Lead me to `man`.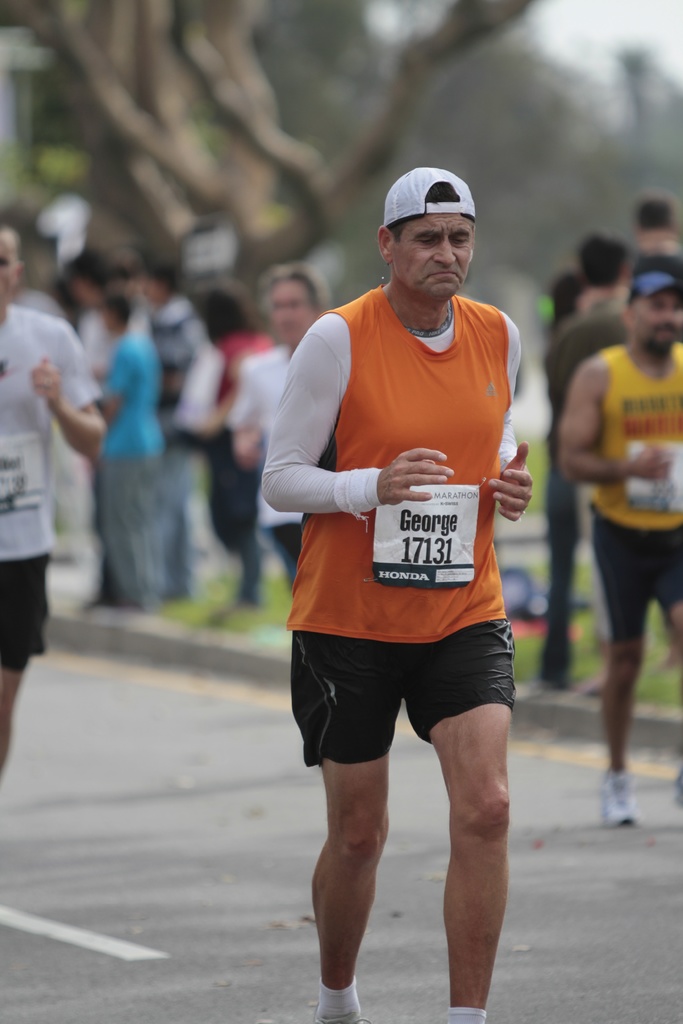
Lead to Rect(137, 265, 213, 601).
